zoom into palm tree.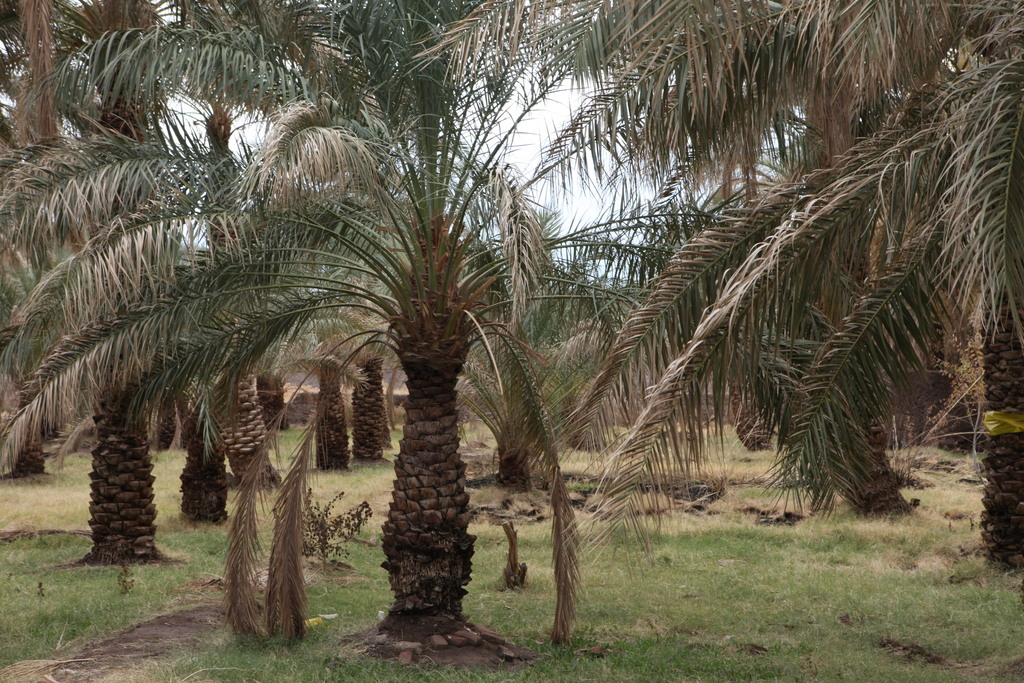
Zoom target: (182,5,371,419).
